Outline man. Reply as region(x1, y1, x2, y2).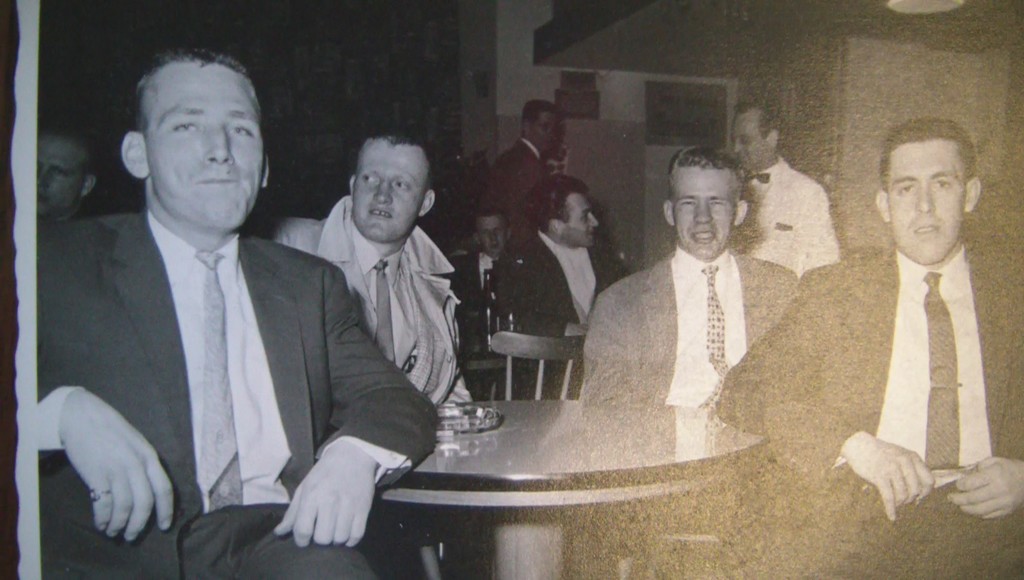
region(503, 173, 632, 398).
